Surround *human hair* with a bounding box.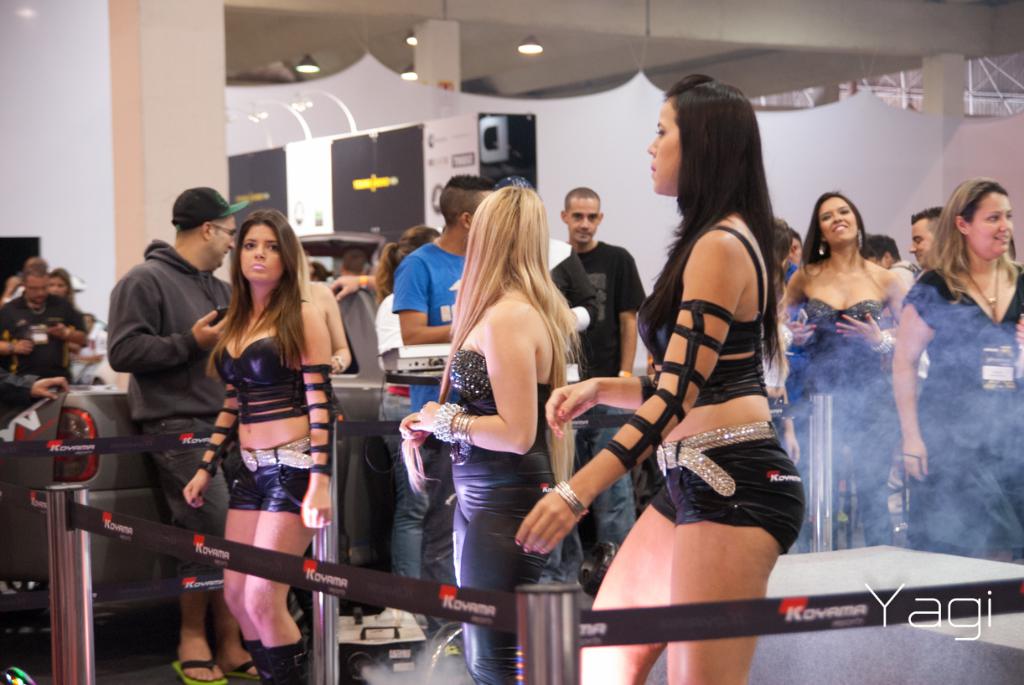
912 205 944 224.
